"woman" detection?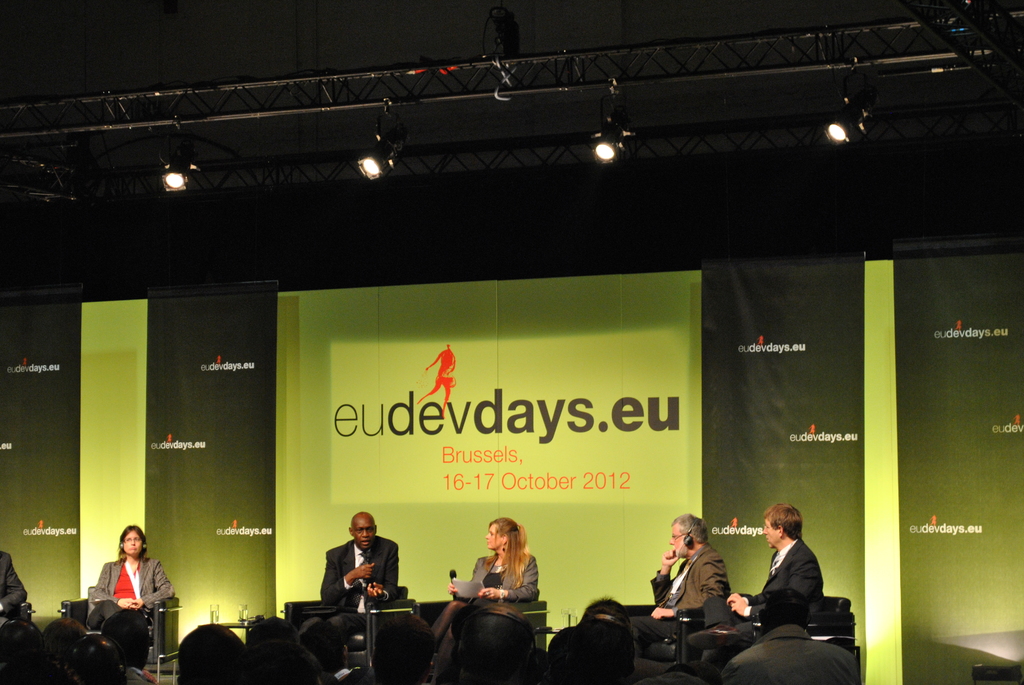
[left=88, top=520, right=172, bottom=627]
